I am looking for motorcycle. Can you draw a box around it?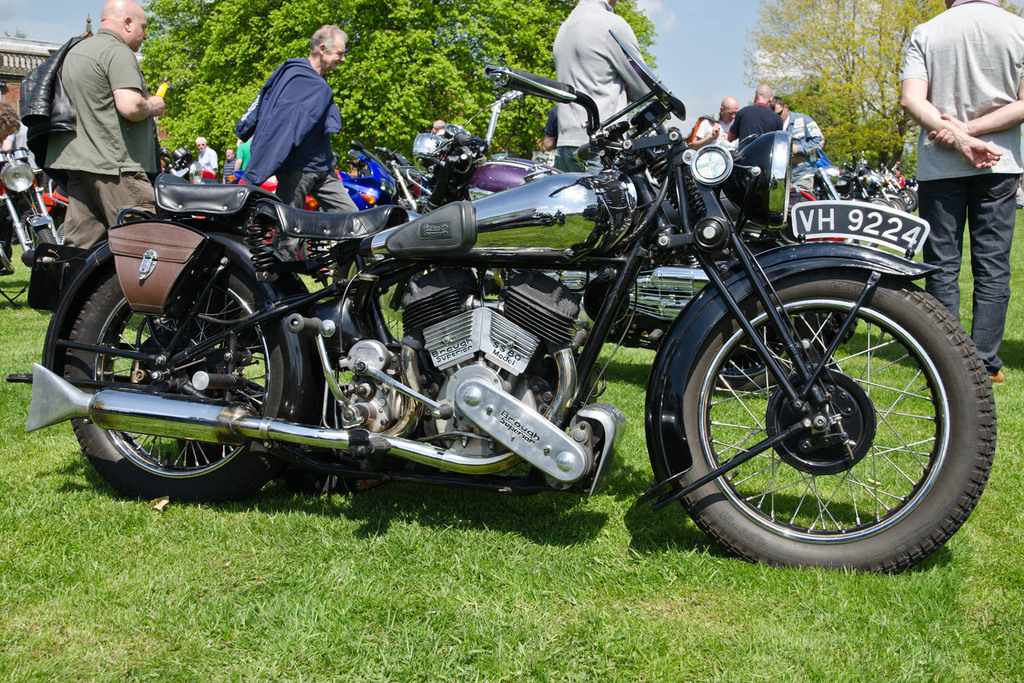
Sure, the bounding box is box=[5, 143, 68, 306].
